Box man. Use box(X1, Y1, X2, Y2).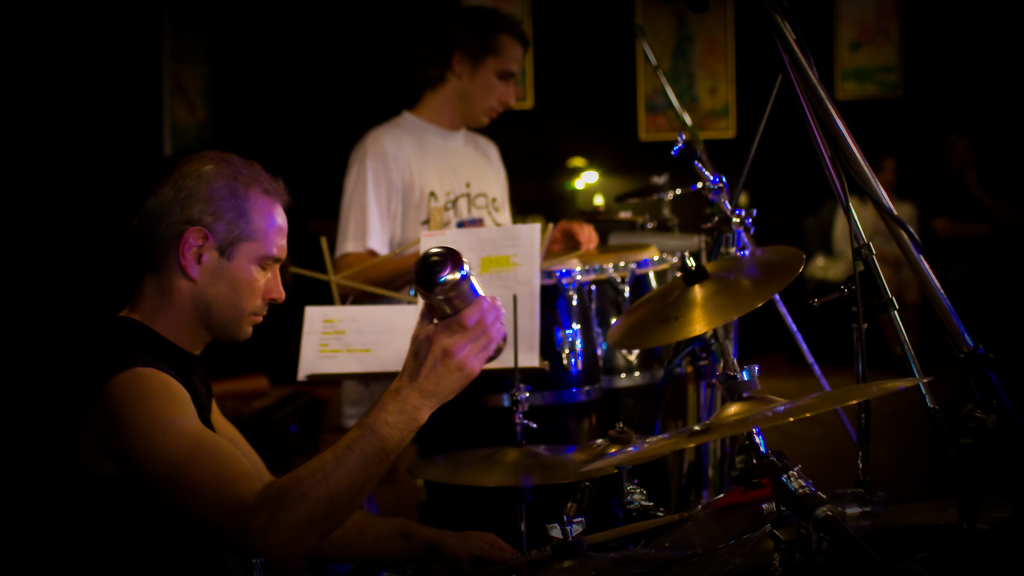
box(339, 8, 598, 434).
